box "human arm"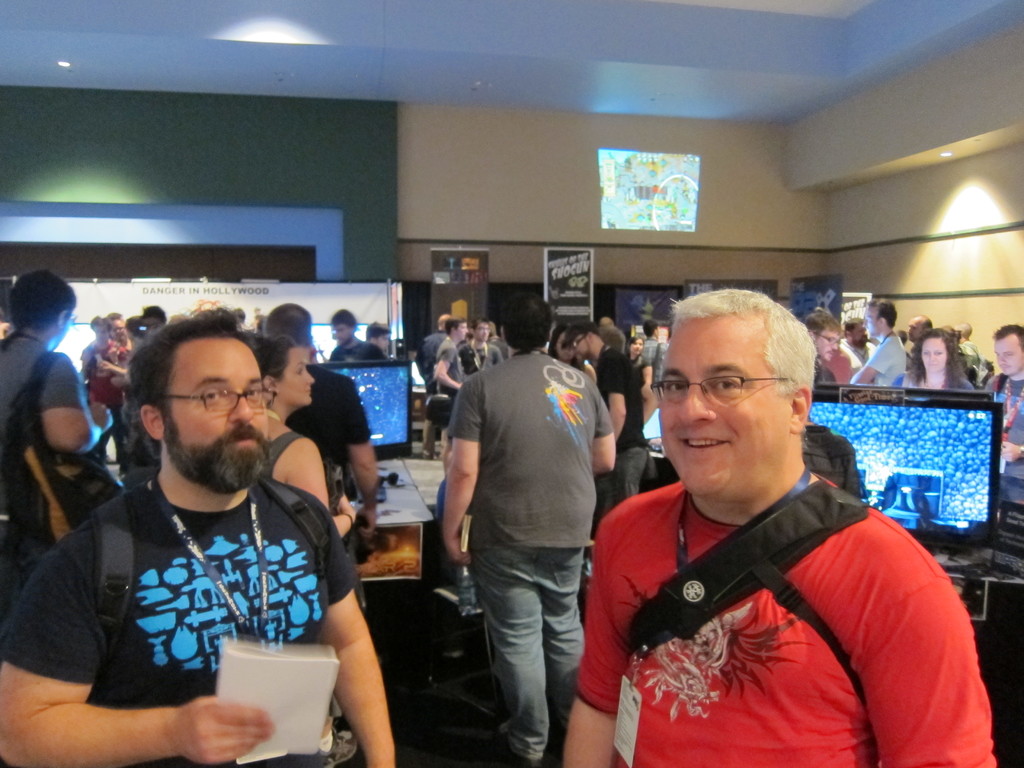
289 438 357 539
